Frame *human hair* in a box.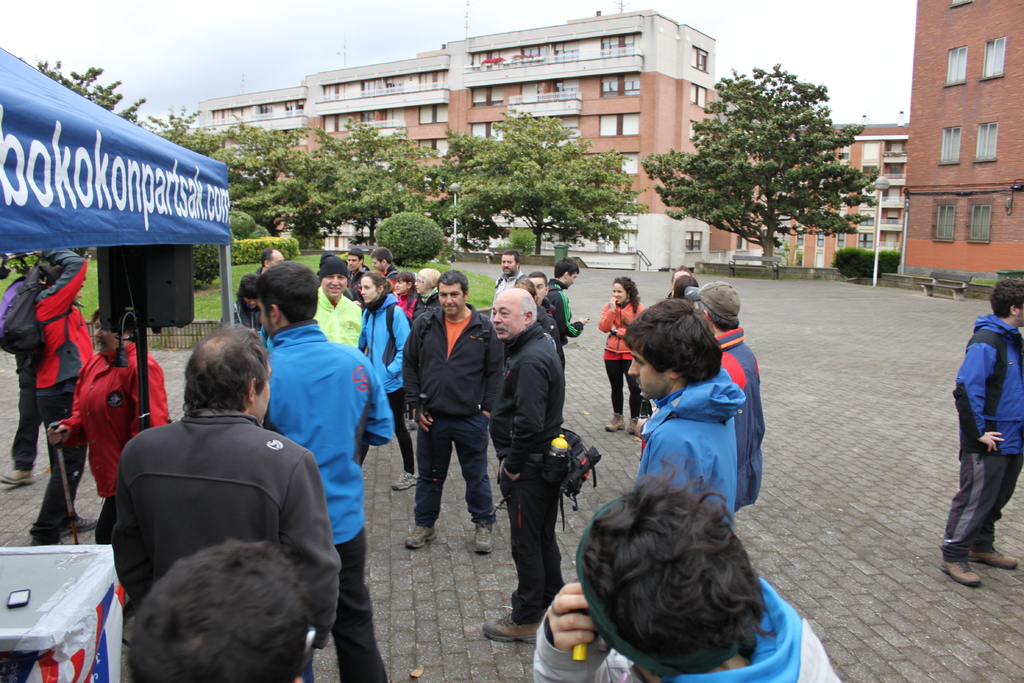
crop(613, 274, 642, 313).
